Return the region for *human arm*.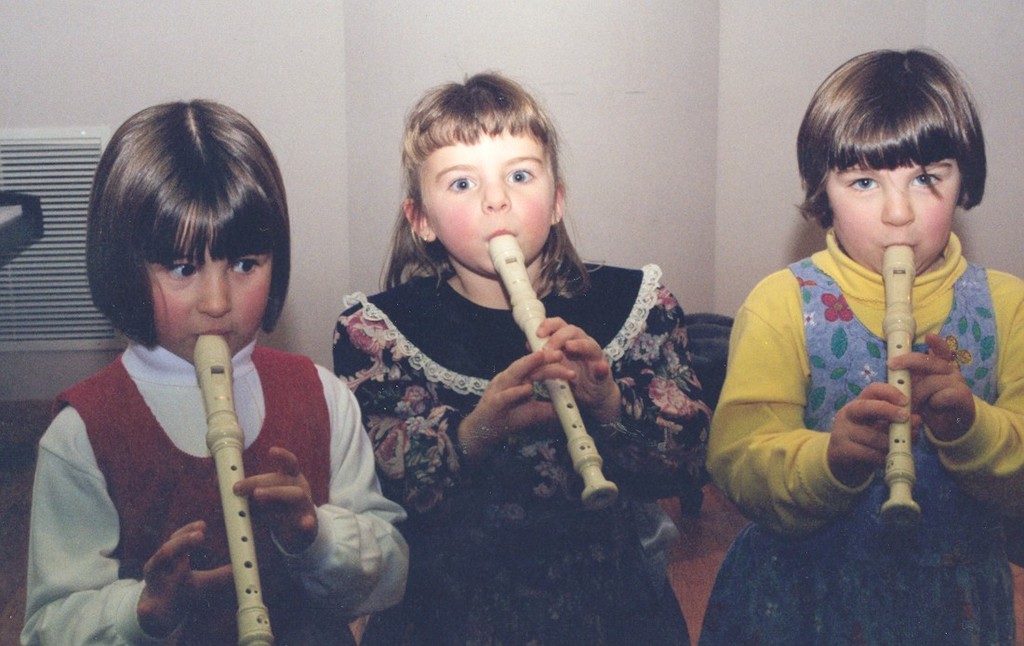
crop(880, 257, 1023, 491).
